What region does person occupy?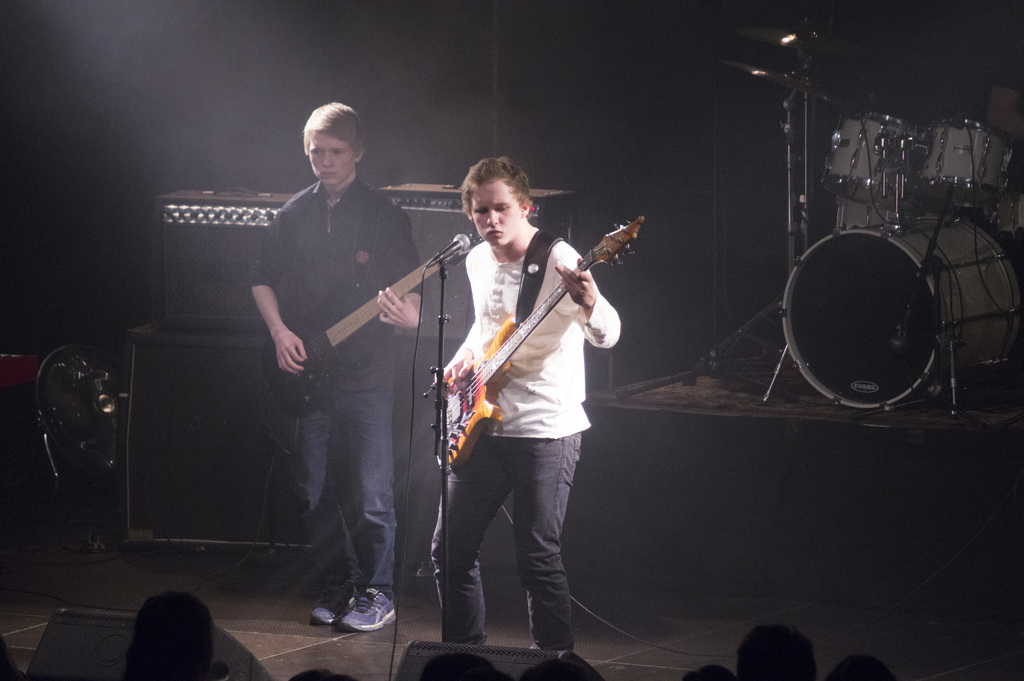
bbox=[678, 666, 735, 680].
